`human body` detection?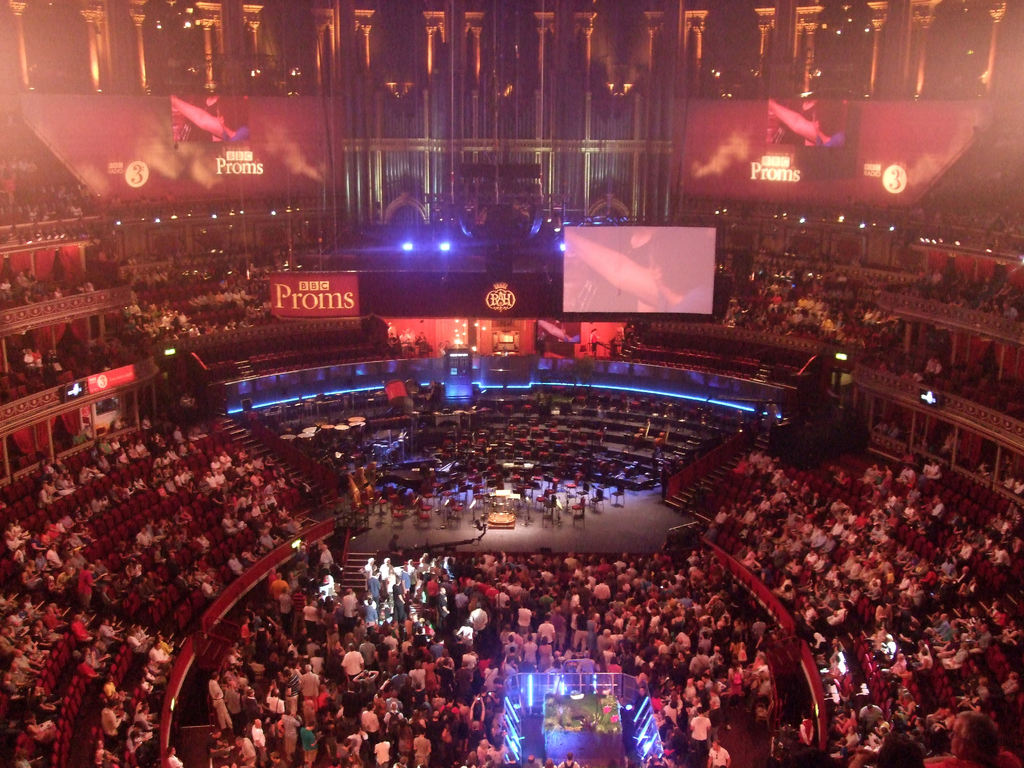
[x1=693, y1=694, x2=714, y2=728]
